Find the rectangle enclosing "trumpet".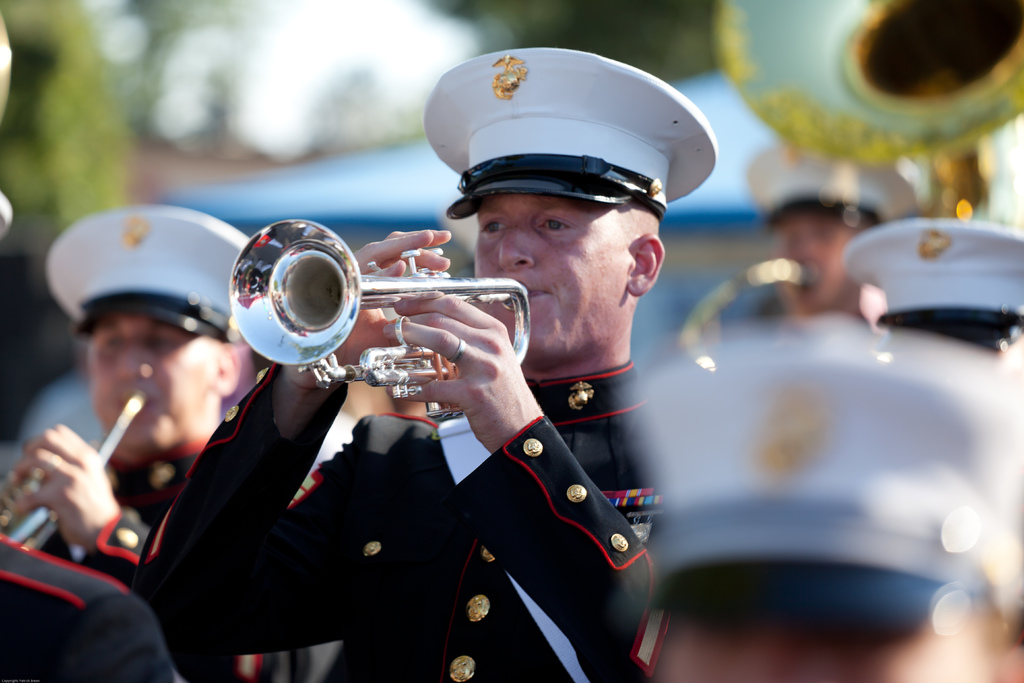
(221,201,547,422).
